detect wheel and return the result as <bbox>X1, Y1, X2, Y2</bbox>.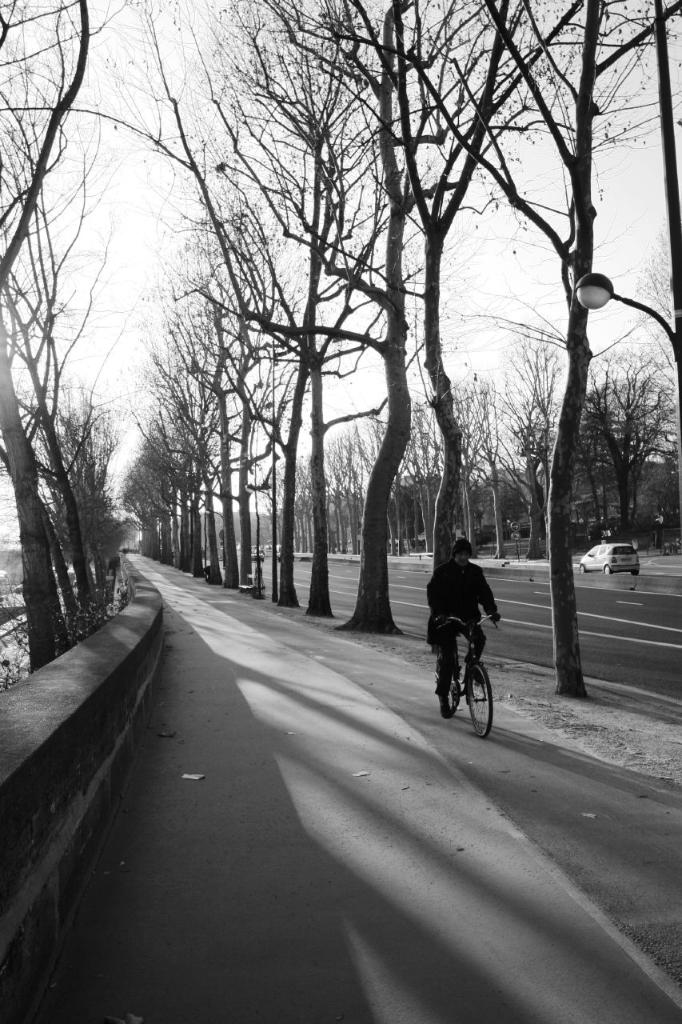
<bbox>584, 566, 588, 573</bbox>.
